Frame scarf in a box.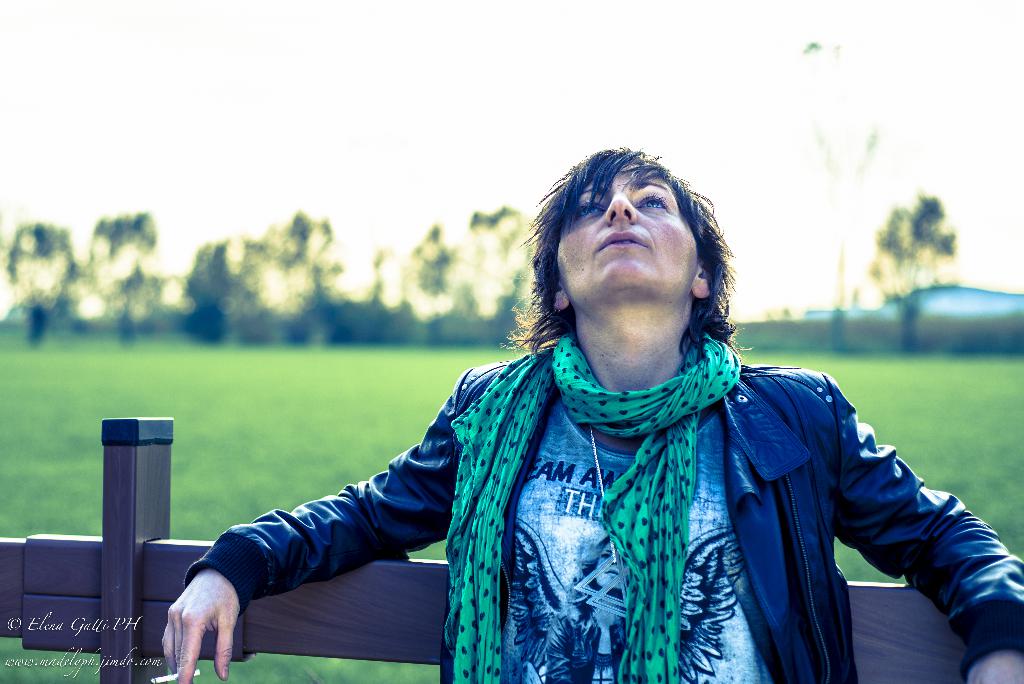
<bbox>440, 329, 745, 683</bbox>.
